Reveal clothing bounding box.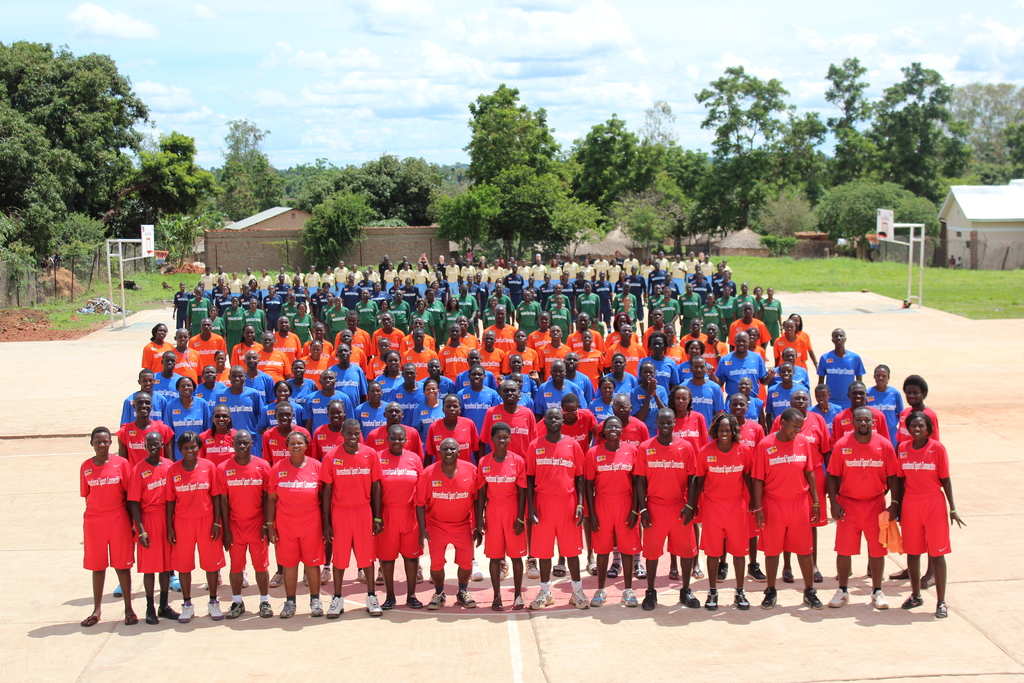
Revealed: box=[727, 317, 769, 362].
